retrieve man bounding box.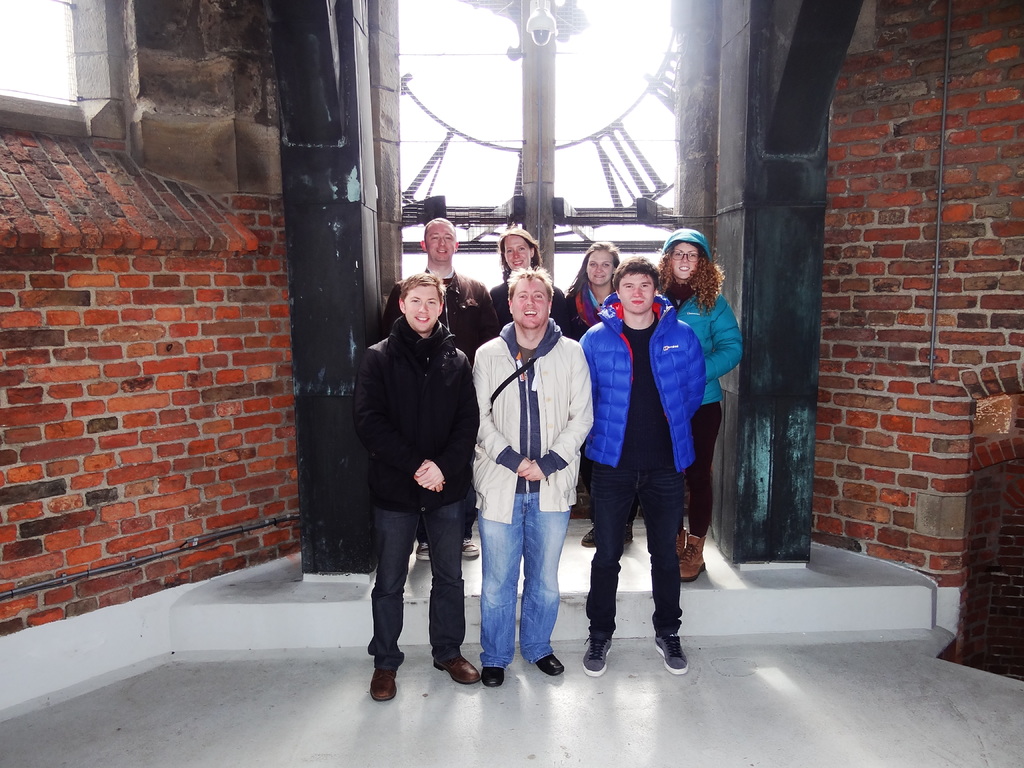
Bounding box: [left=472, top=266, right=602, bottom=691].
